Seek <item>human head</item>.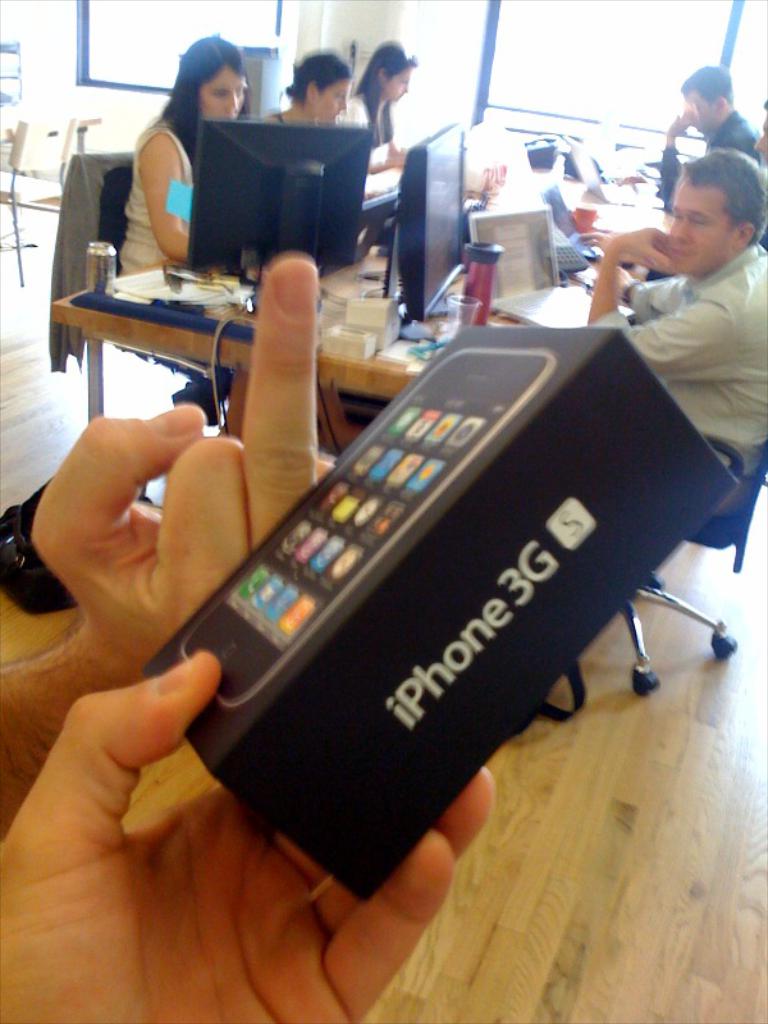
(left=283, top=42, right=340, bottom=116).
